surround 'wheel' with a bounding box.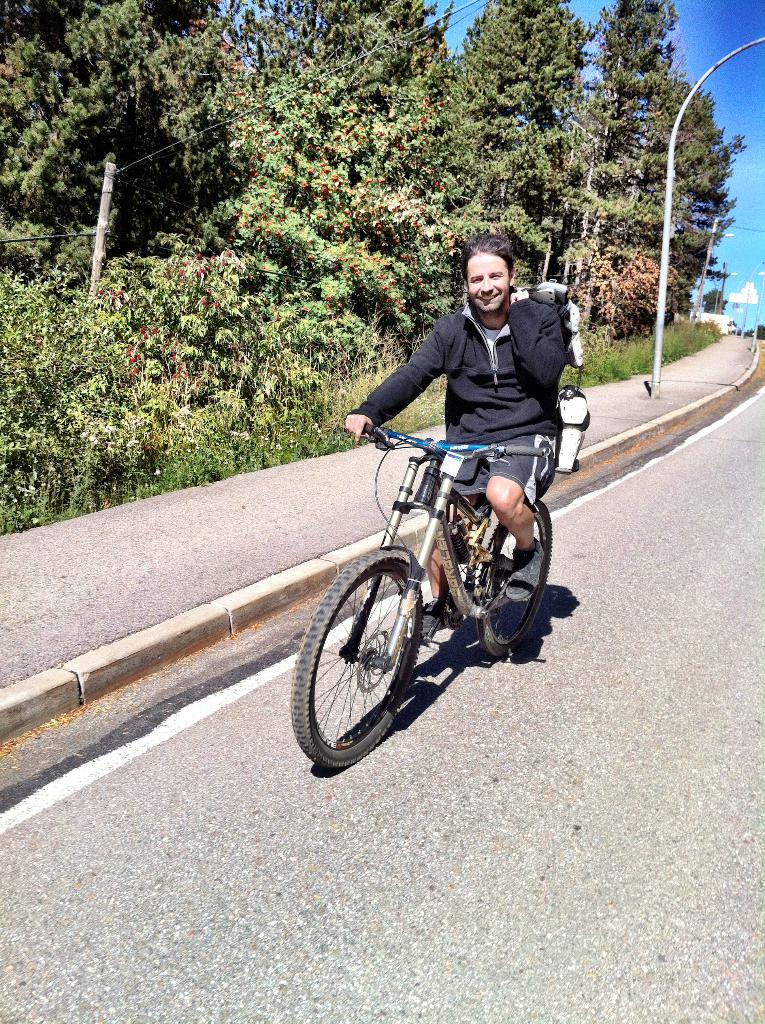
region(314, 554, 448, 760).
